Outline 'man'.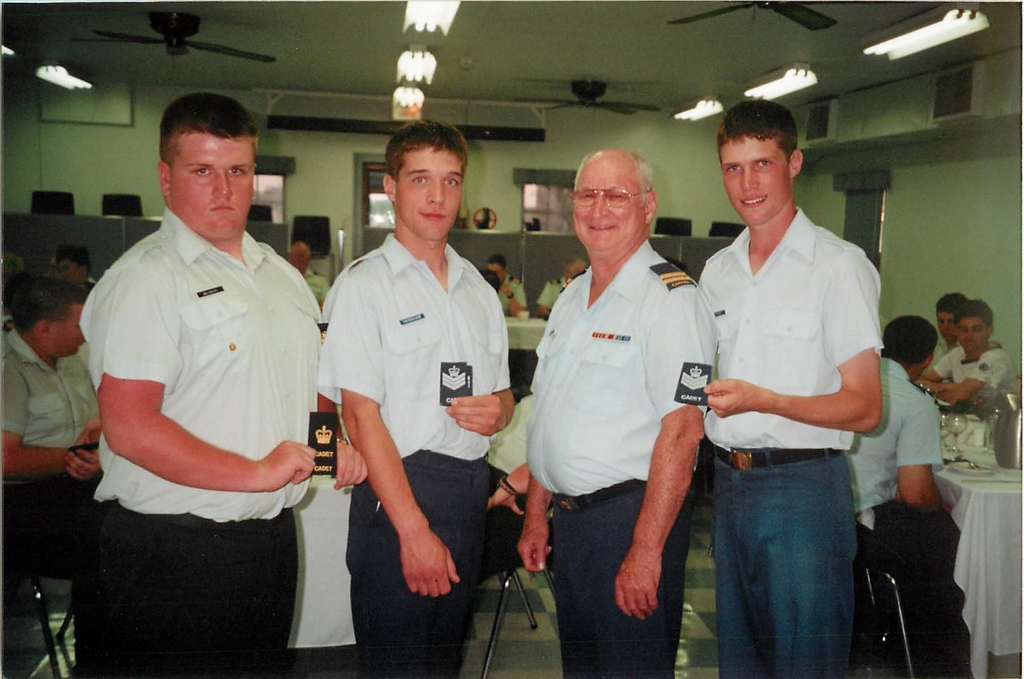
Outline: BBox(846, 314, 963, 601).
